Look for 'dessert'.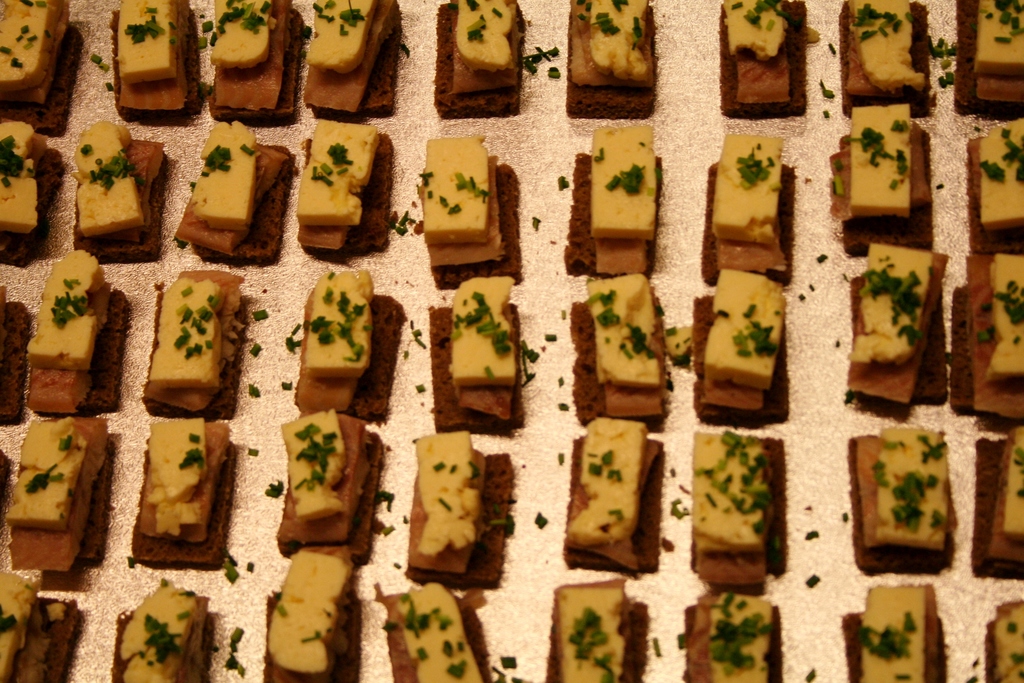
Found: <region>833, 104, 936, 244</region>.
